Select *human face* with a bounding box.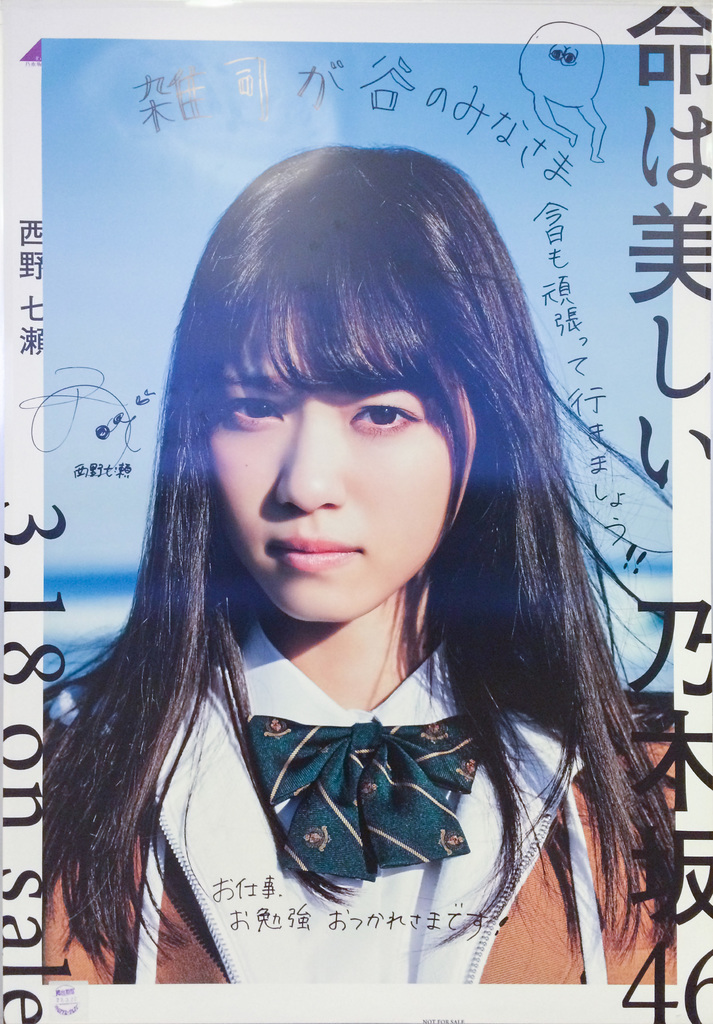
(208, 298, 473, 631).
